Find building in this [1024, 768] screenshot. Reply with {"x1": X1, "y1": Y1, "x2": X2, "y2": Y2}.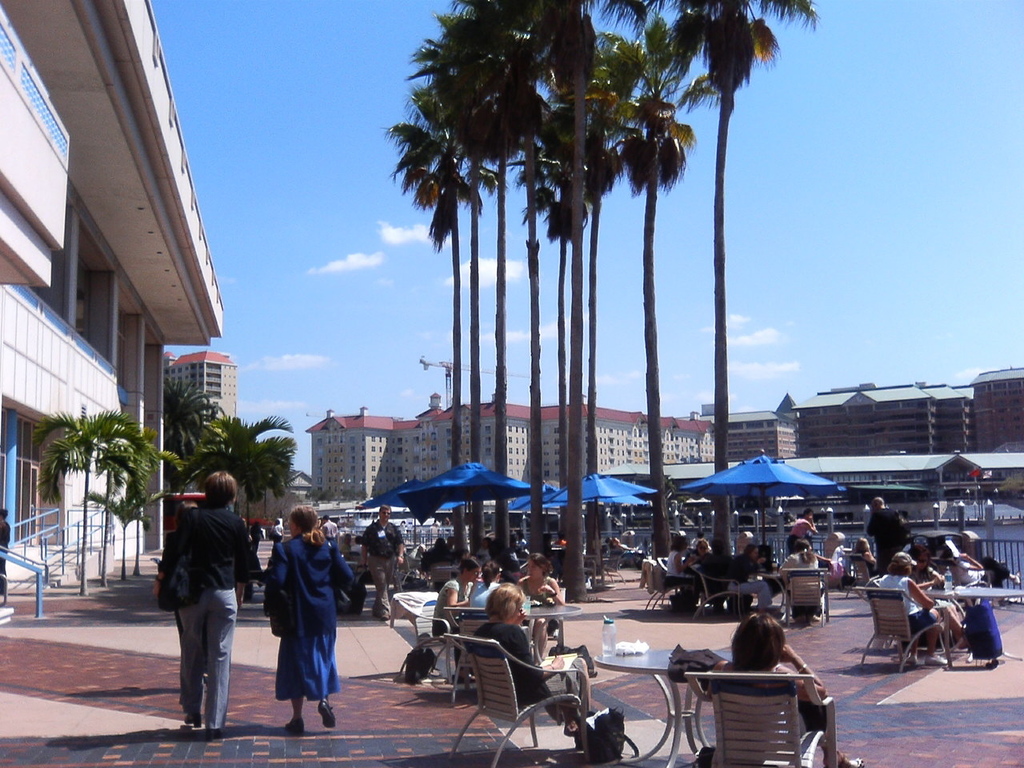
{"x1": 682, "y1": 396, "x2": 798, "y2": 460}.
